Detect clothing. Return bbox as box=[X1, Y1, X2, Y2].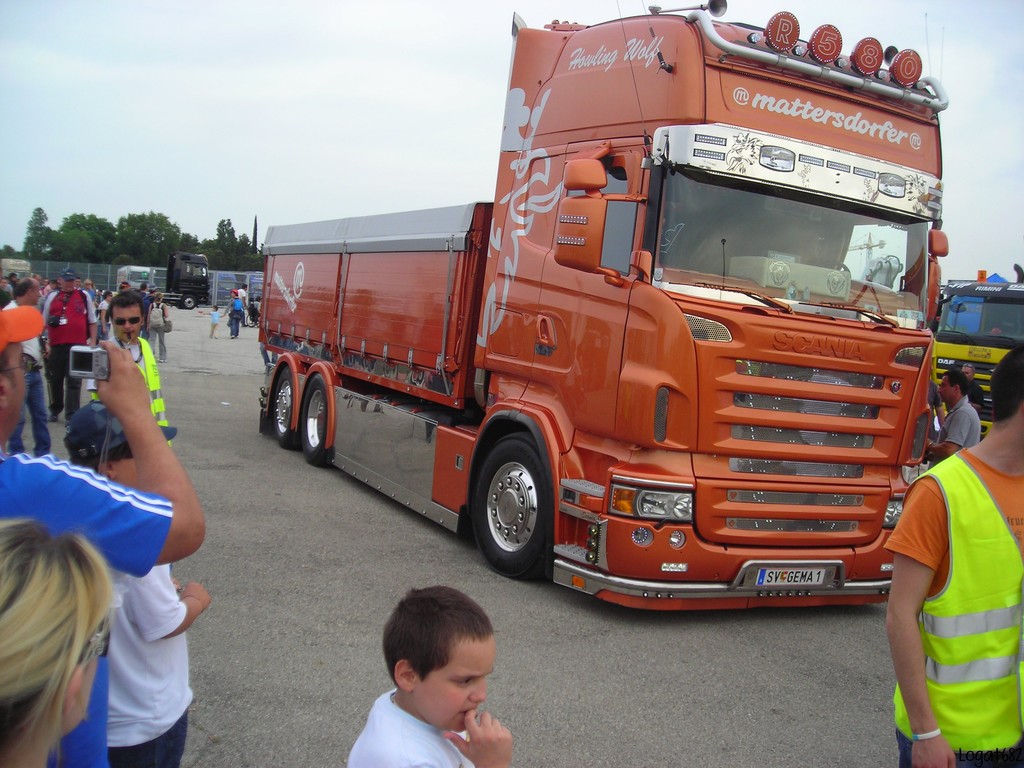
box=[2, 301, 43, 453].
